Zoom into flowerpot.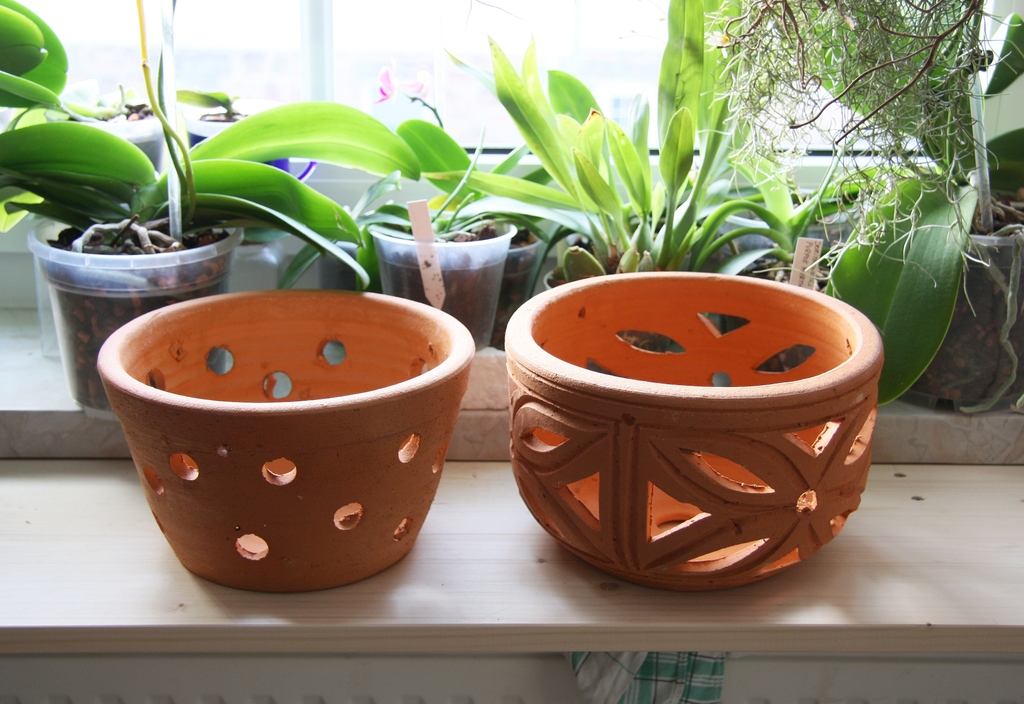
Zoom target: (486, 224, 544, 352).
